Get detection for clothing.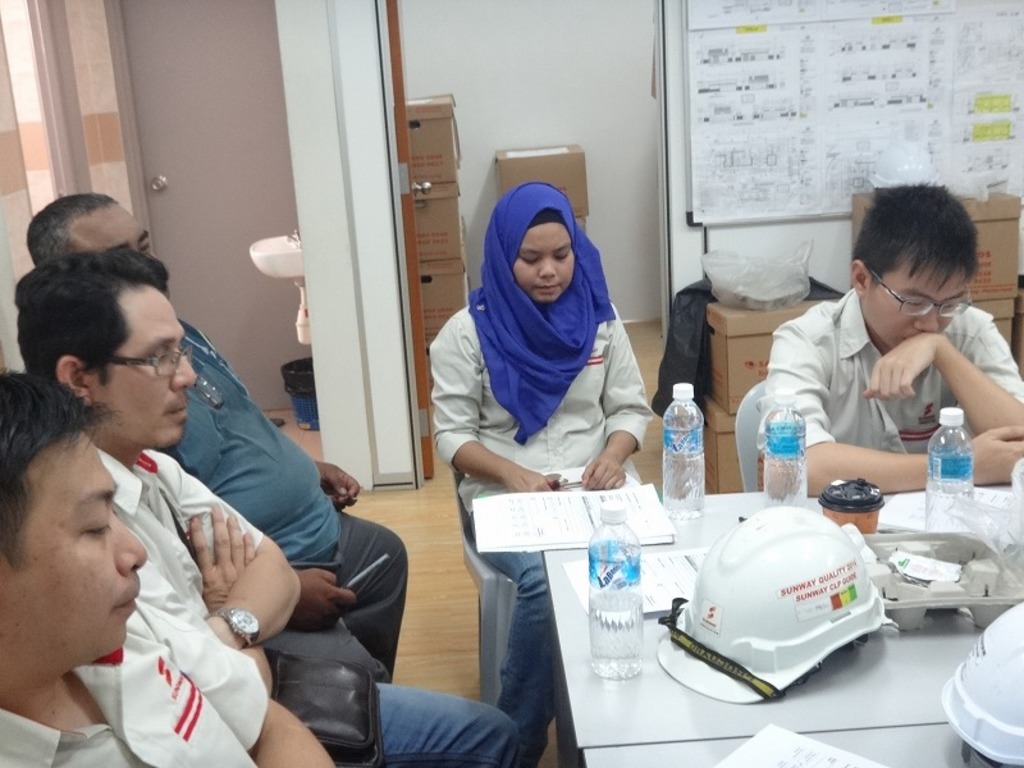
Detection: bbox=[0, 593, 266, 767].
